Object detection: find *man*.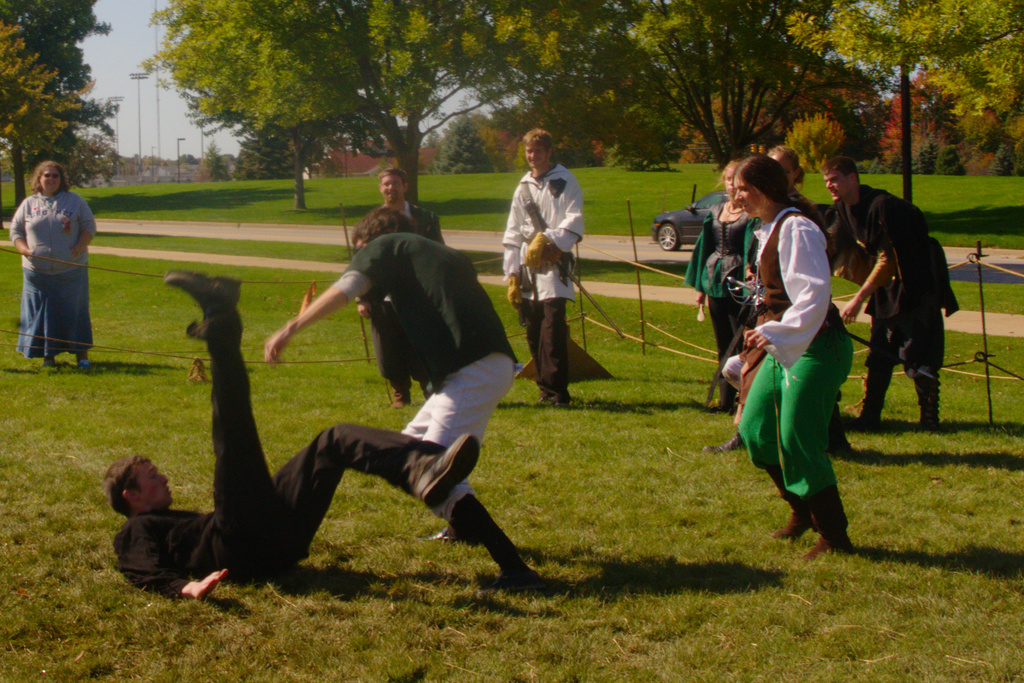
<region>362, 174, 447, 414</region>.
